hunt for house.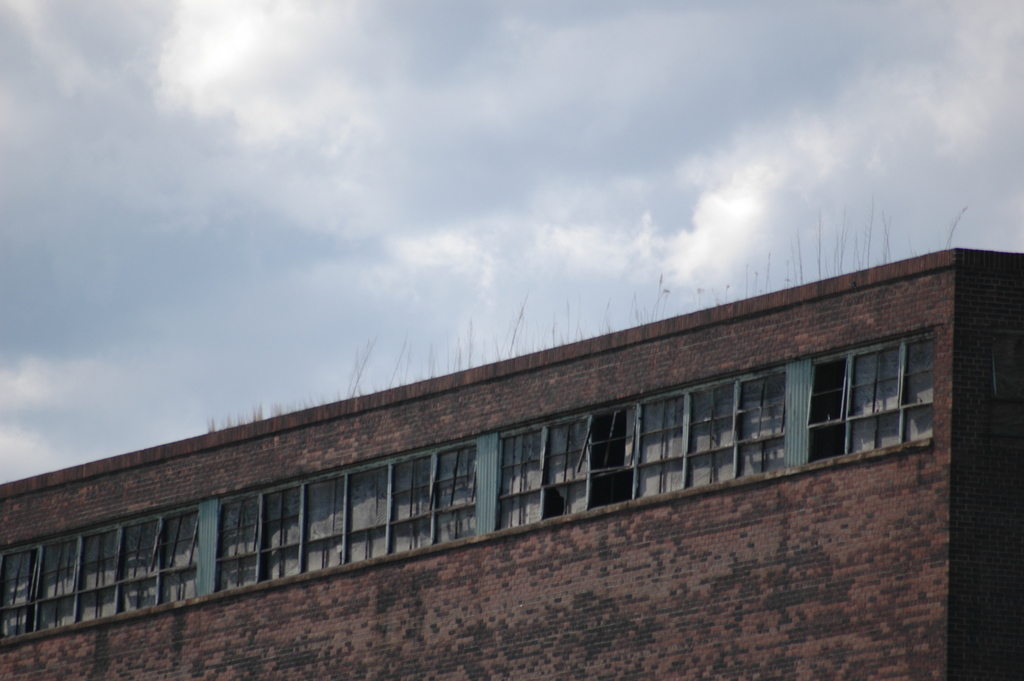
Hunted down at (left=30, top=219, right=1000, bottom=653).
